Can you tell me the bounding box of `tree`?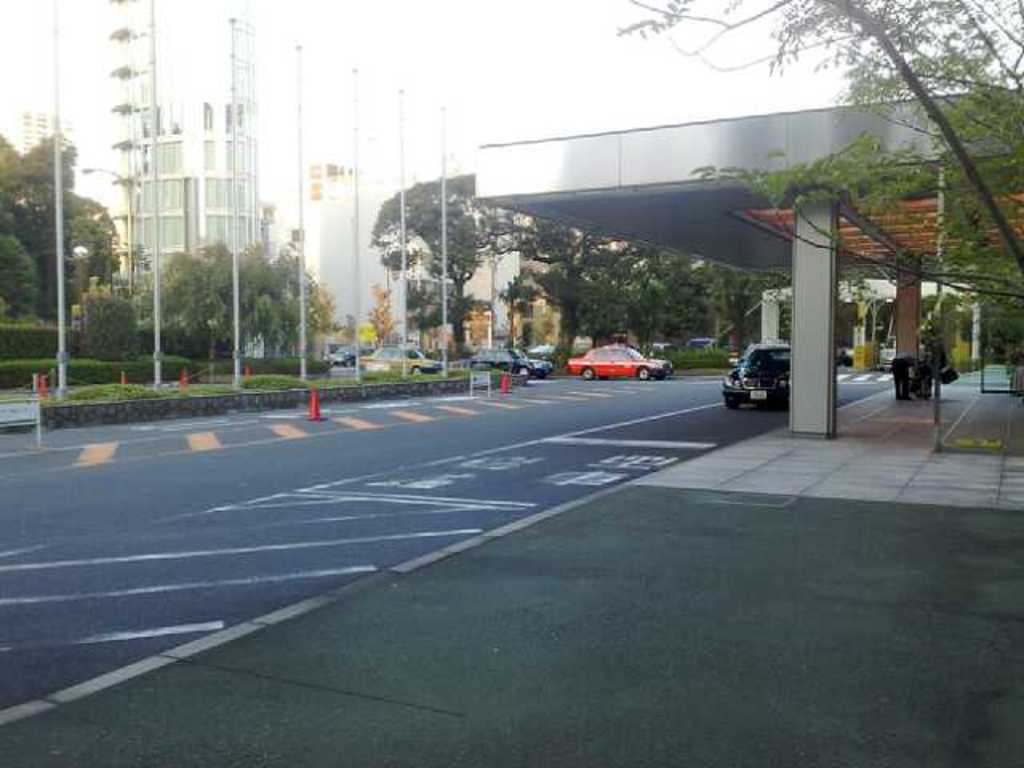
x1=603 y1=242 x2=726 y2=368.
